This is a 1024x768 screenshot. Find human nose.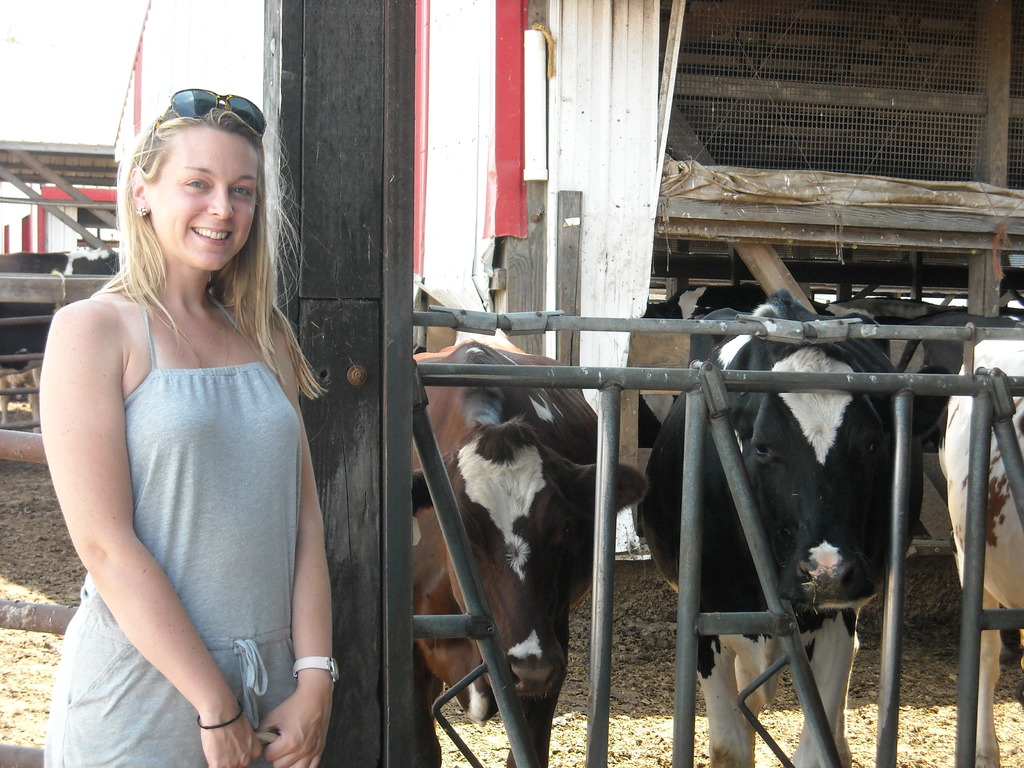
Bounding box: <bbox>206, 184, 235, 221</bbox>.
